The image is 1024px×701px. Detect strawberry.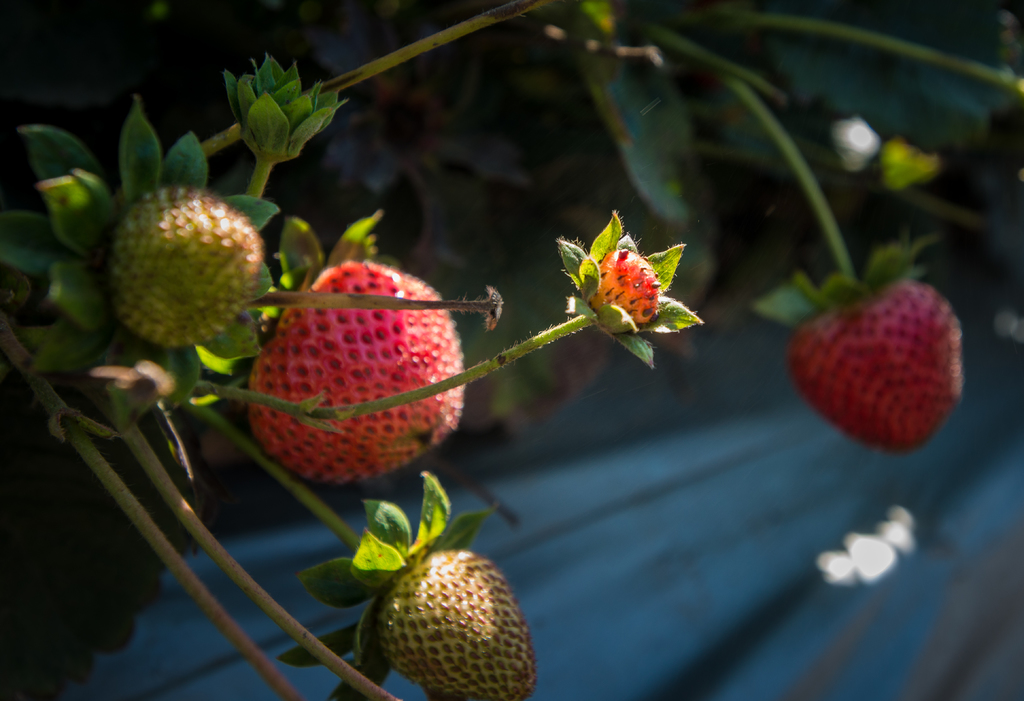
Detection: detection(102, 185, 259, 348).
